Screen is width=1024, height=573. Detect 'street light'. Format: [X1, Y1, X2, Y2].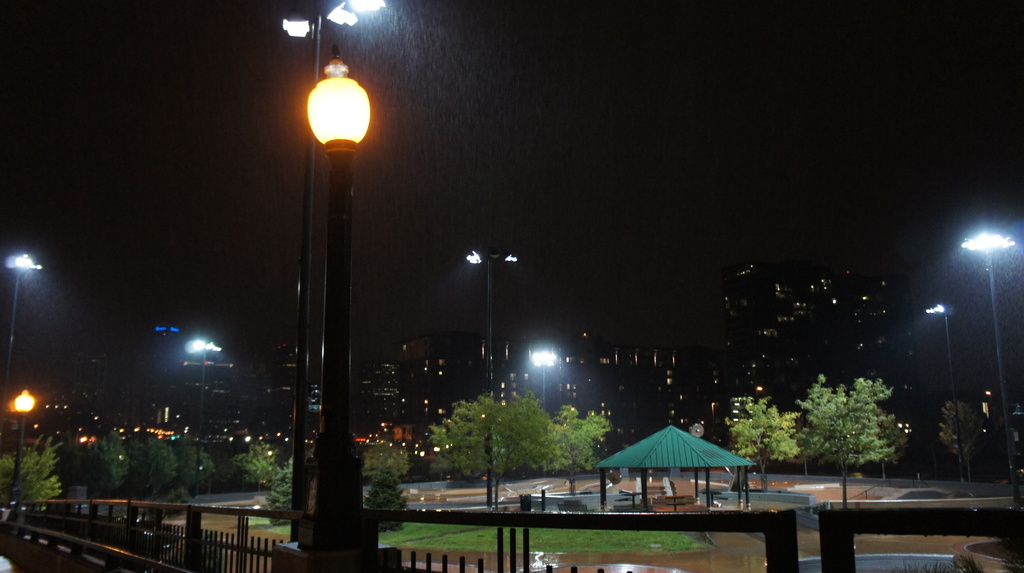
[184, 343, 225, 436].
